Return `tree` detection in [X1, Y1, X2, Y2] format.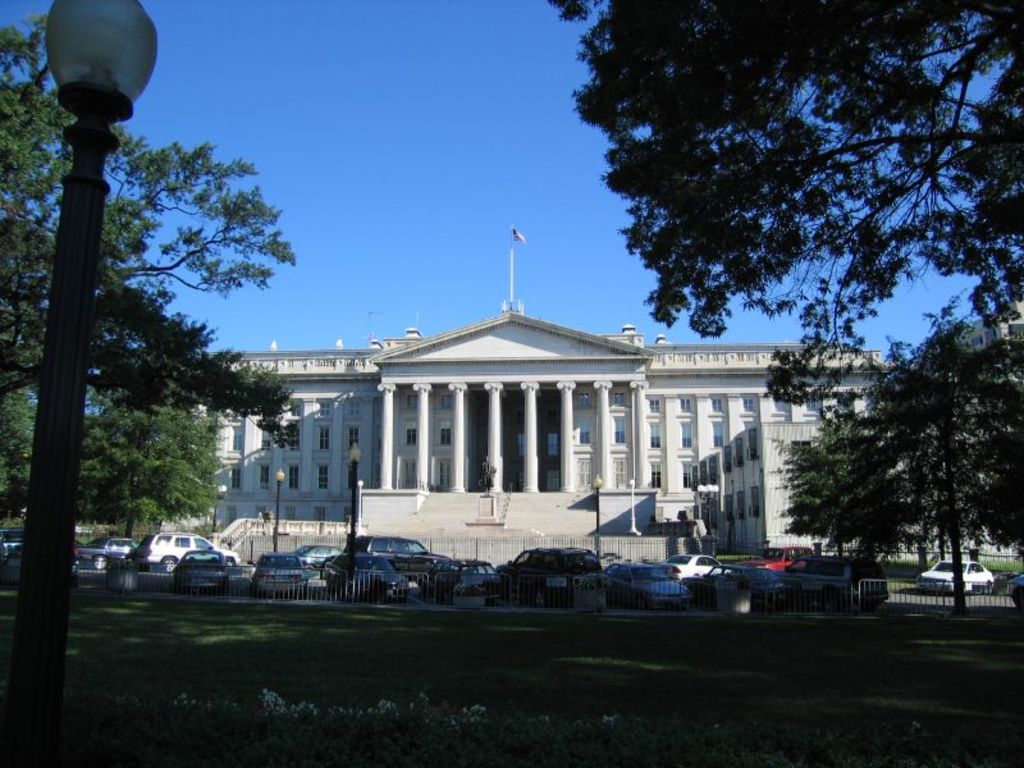
[0, 385, 40, 530].
